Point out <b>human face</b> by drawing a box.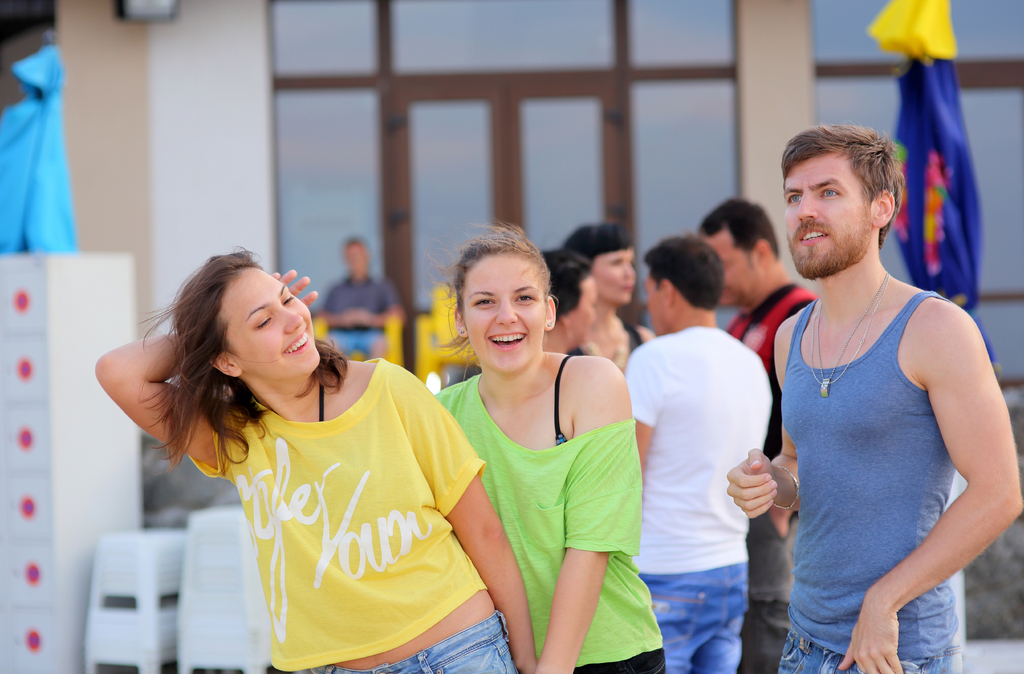
569, 275, 593, 351.
